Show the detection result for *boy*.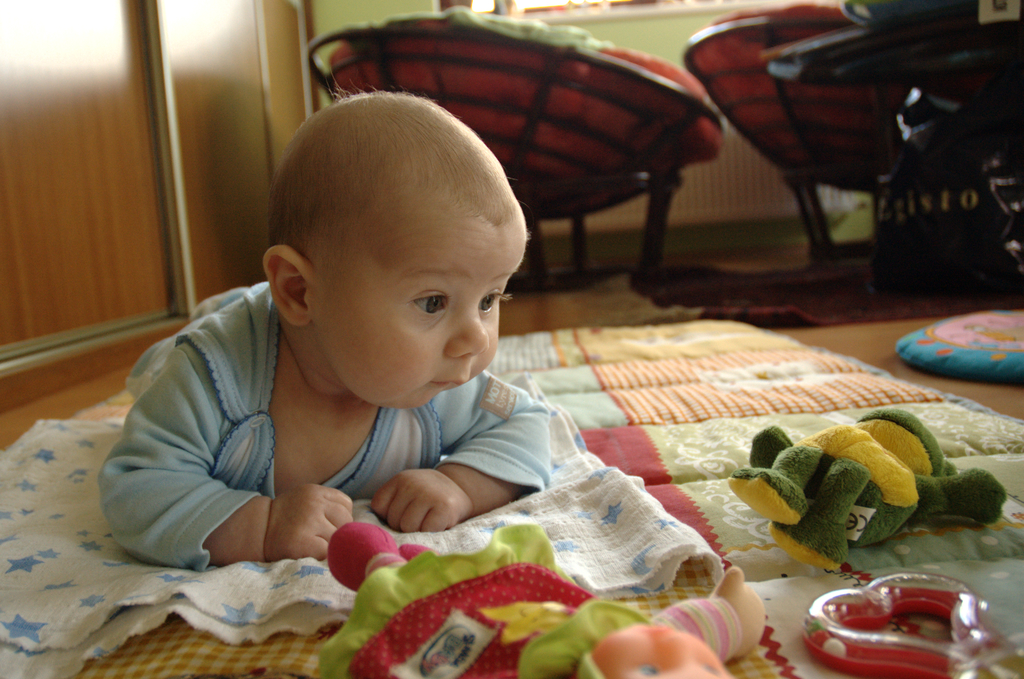
x1=114 y1=98 x2=660 y2=606.
